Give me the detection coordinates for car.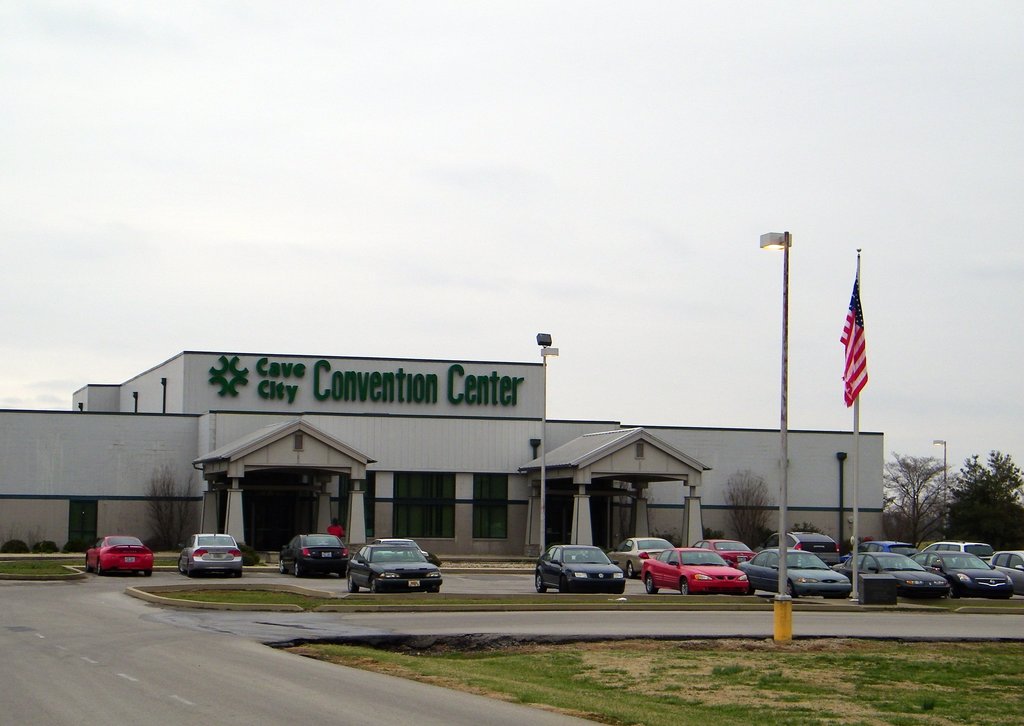
select_region(88, 535, 157, 569).
